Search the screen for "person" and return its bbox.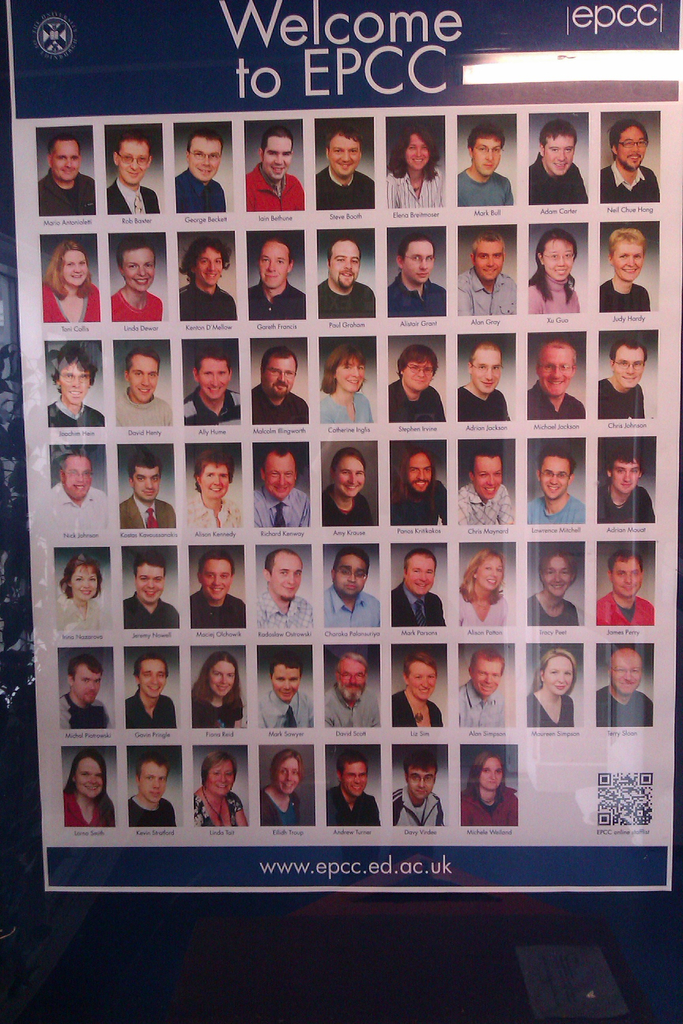
Found: crop(454, 344, 511, 421).
